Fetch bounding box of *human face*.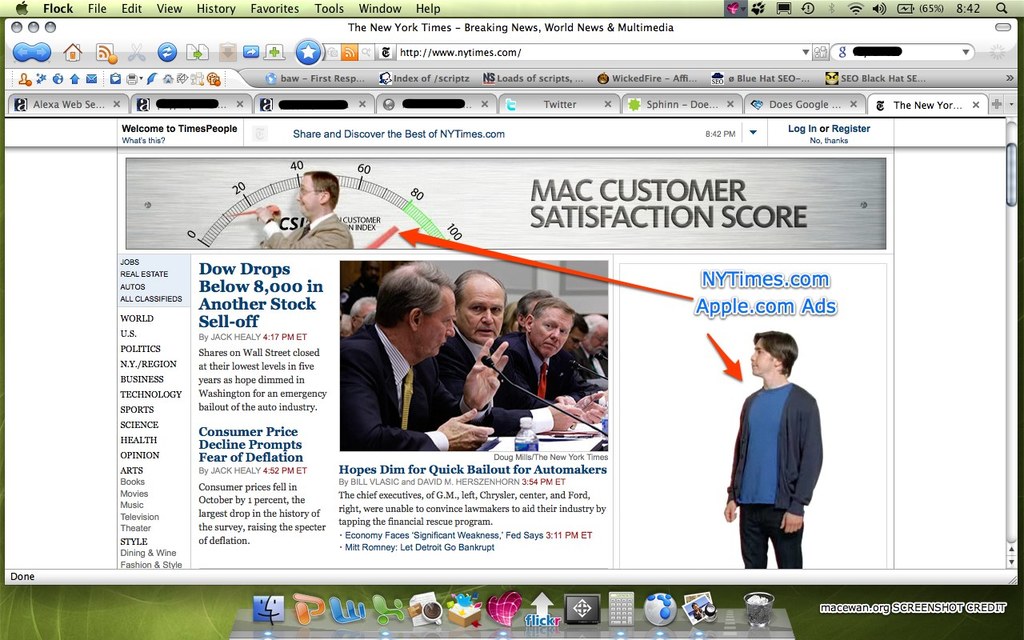
Bbox: {"x1": 747, "y1": 340, "x2": 774, "y2": 379}.
